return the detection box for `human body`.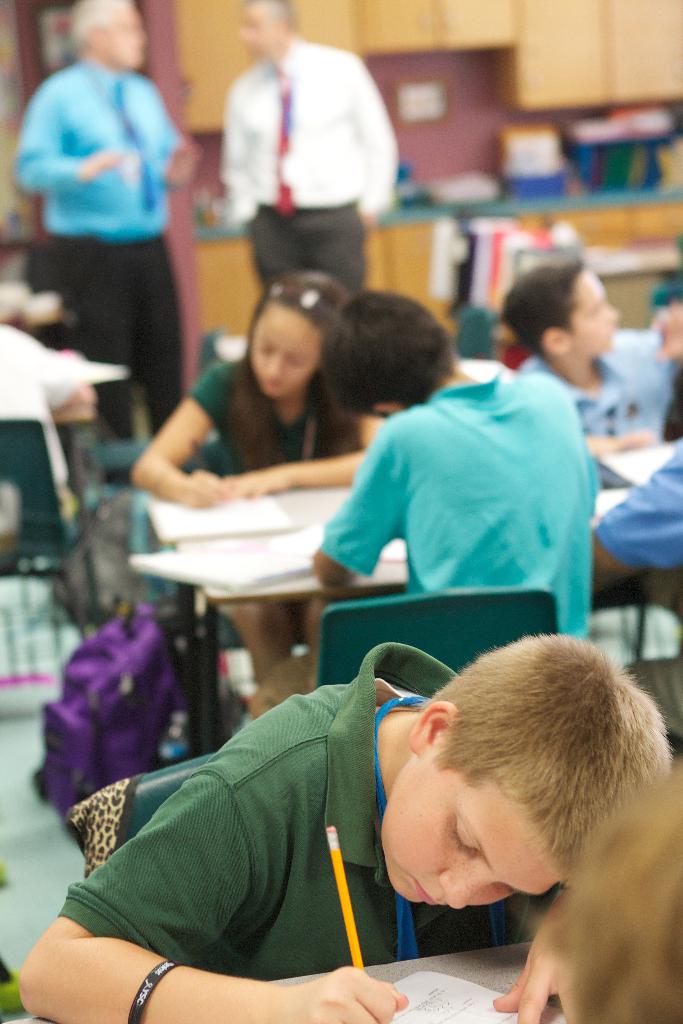
136/354/391/693.
